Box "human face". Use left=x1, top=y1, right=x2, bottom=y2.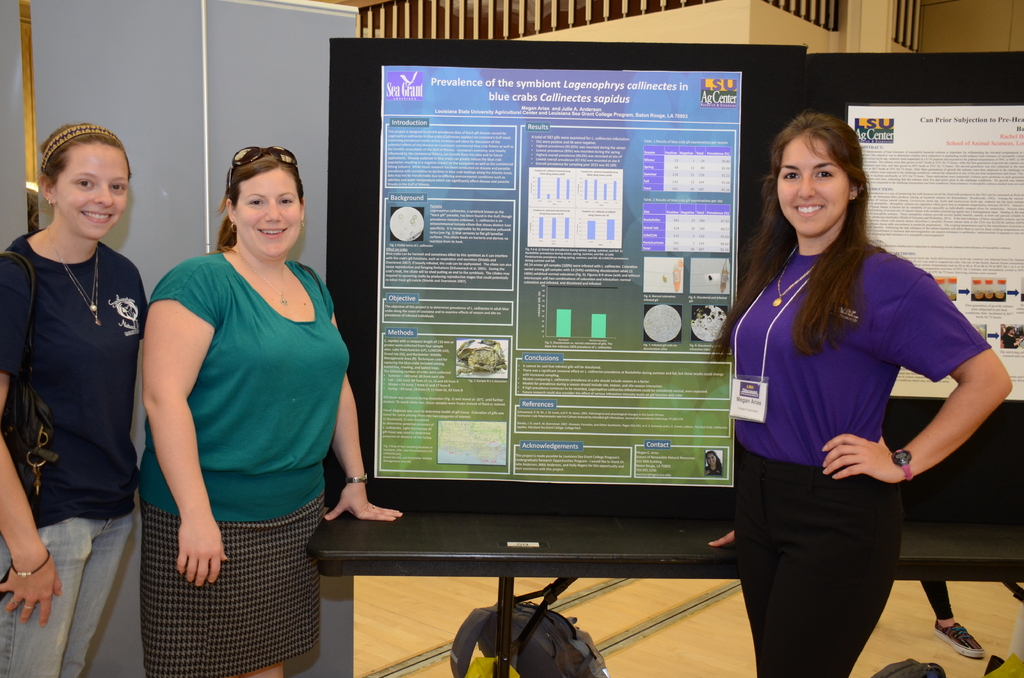
left=53, top=143, right=125, bottom=238.
